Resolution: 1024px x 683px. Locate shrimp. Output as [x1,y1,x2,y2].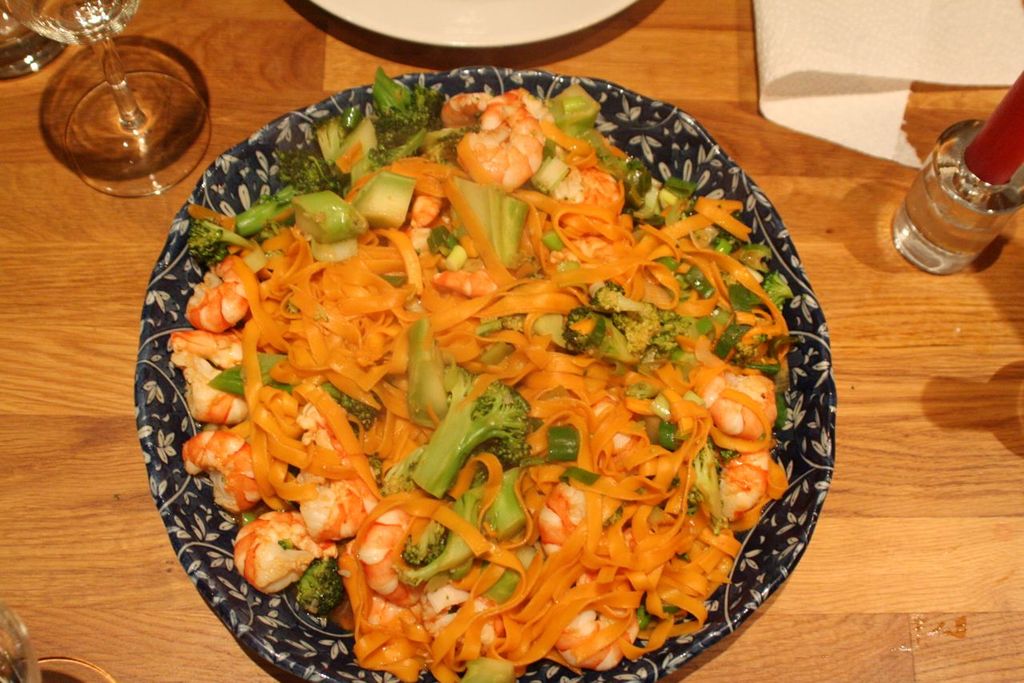
[689,376,777,432].
